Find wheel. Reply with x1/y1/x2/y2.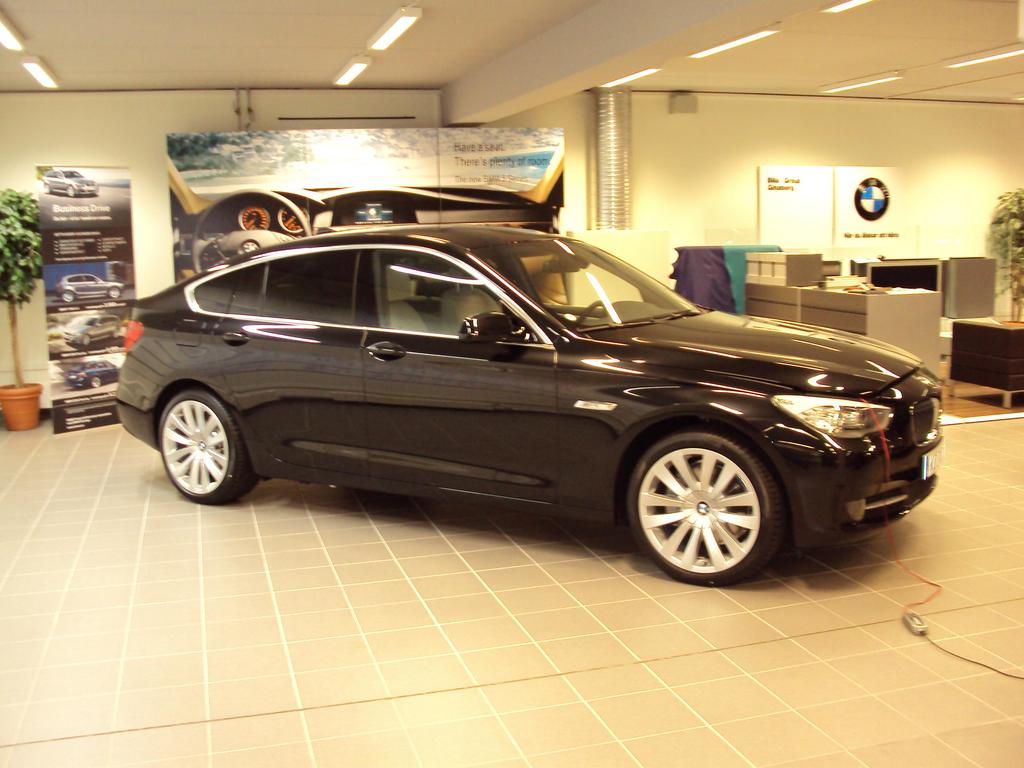
60/290/74/302.
